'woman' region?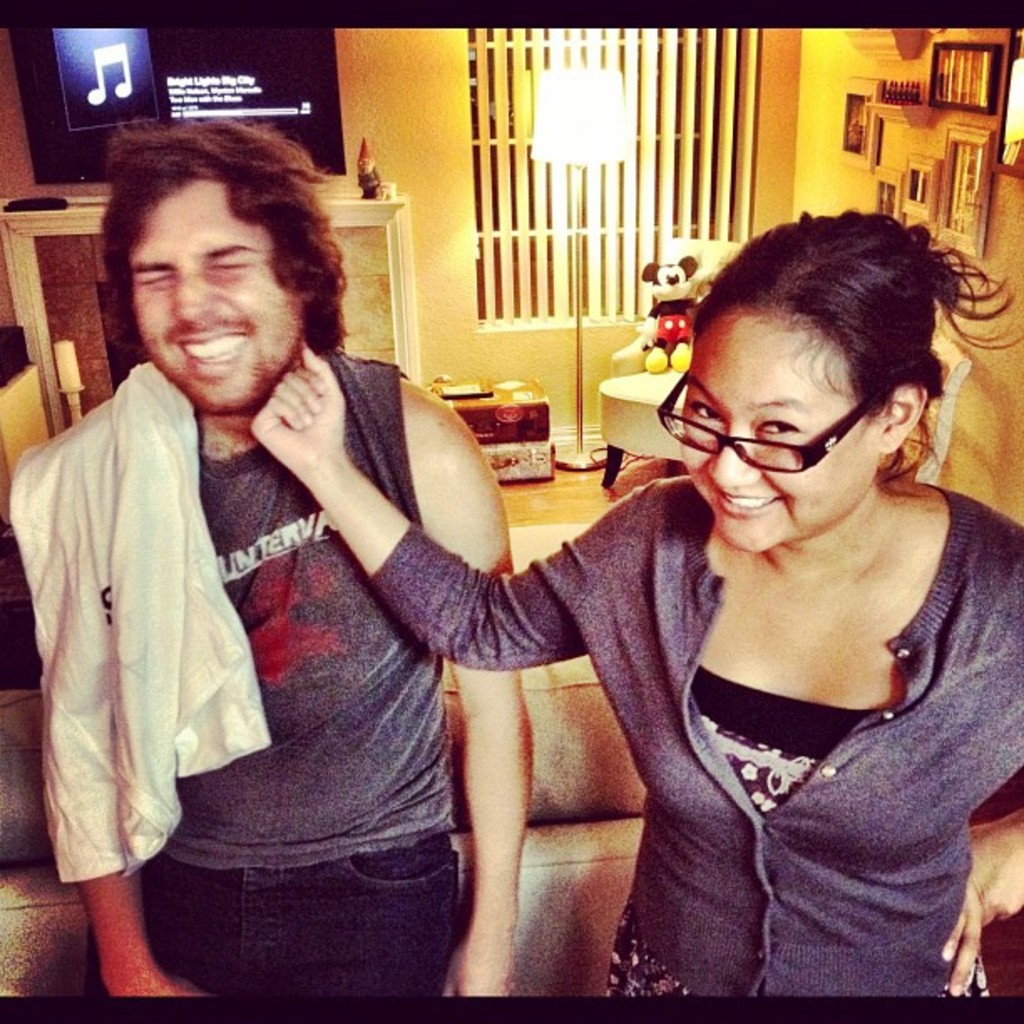
253:207:1022:997
